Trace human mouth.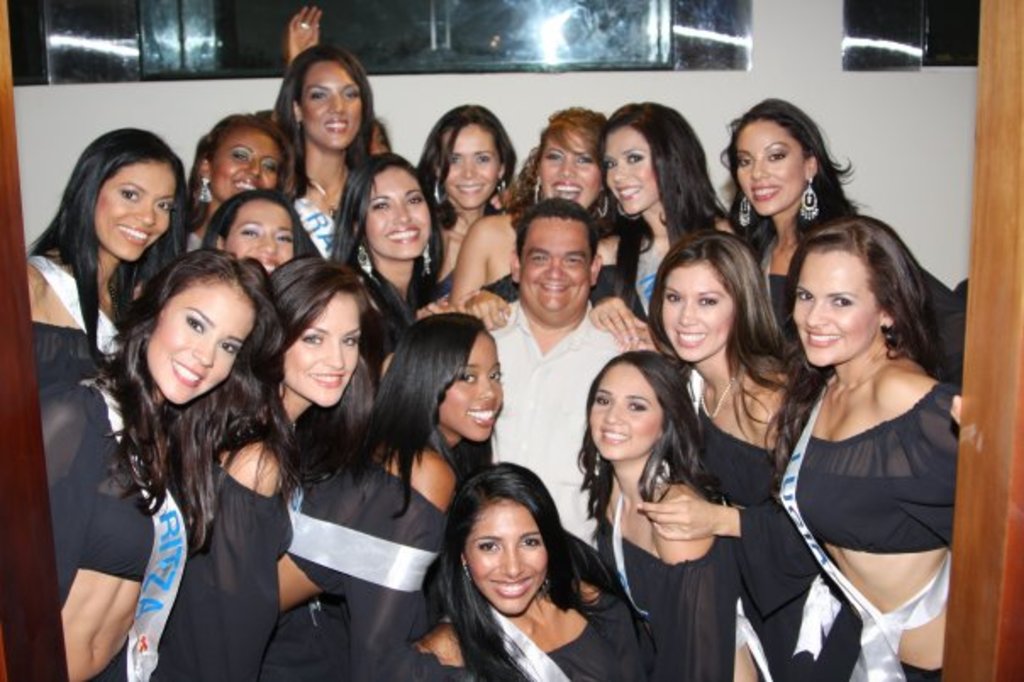
Traced to crop(231, 180, 256, 190).
